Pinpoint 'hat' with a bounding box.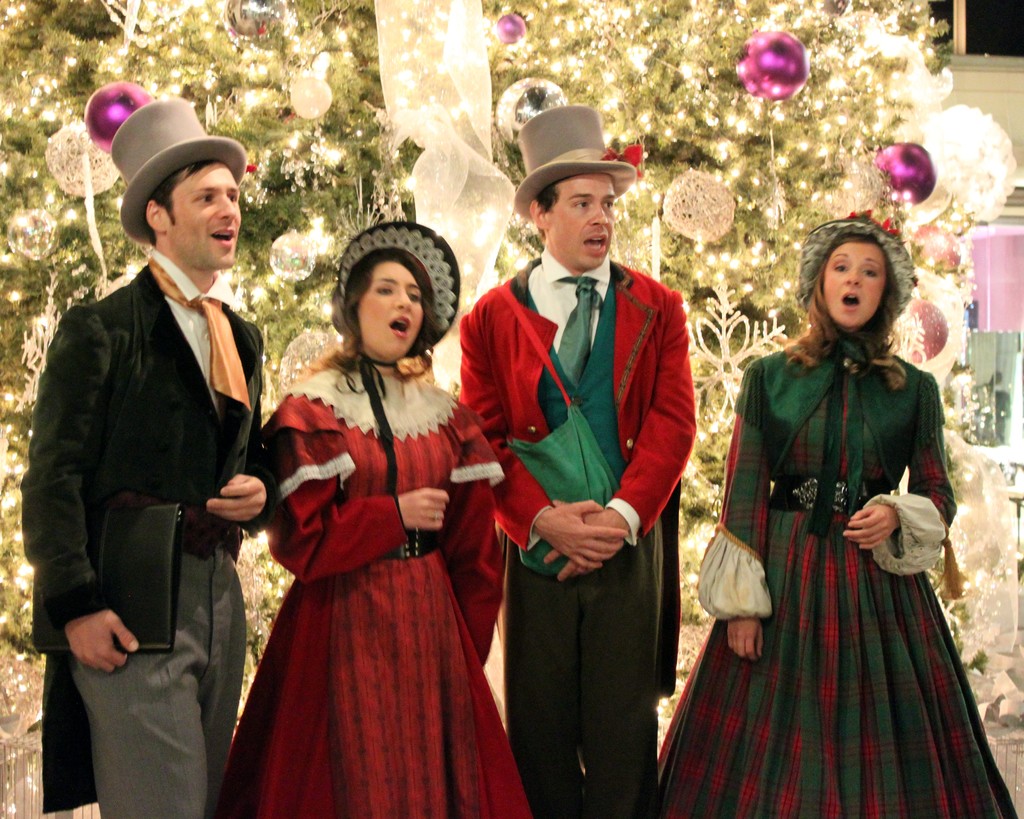
l=511, t=100, r=643, b=213.
